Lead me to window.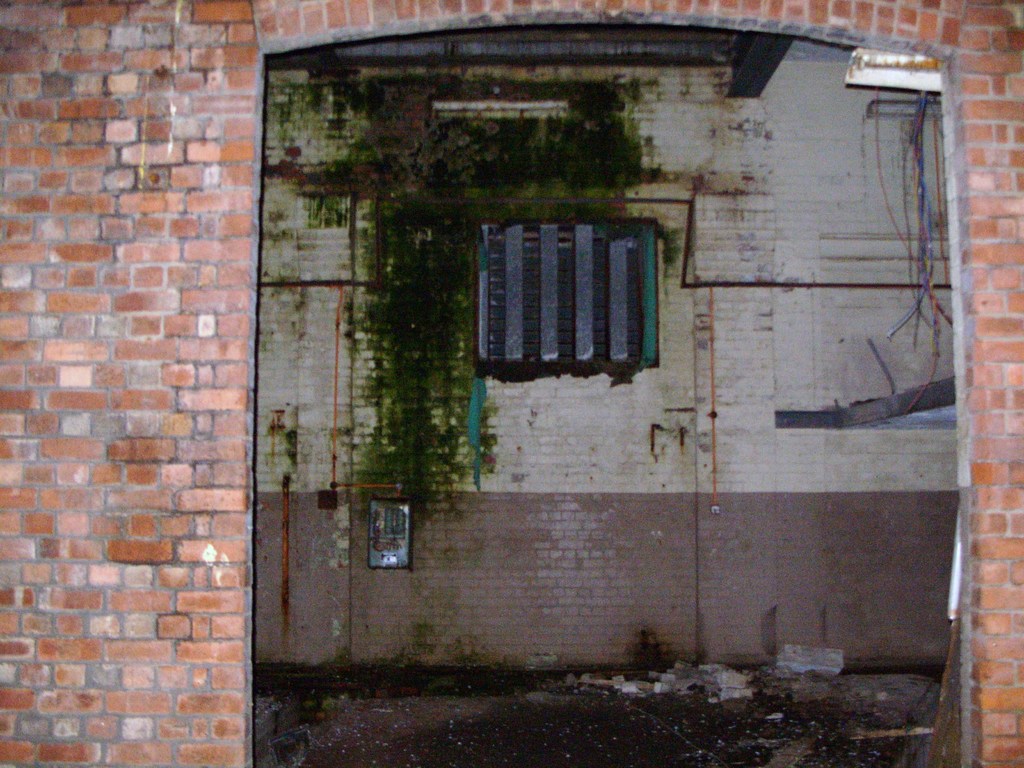
Lead to {"left": 498, "top": 198, "right": 672, "bottom": 377}.
